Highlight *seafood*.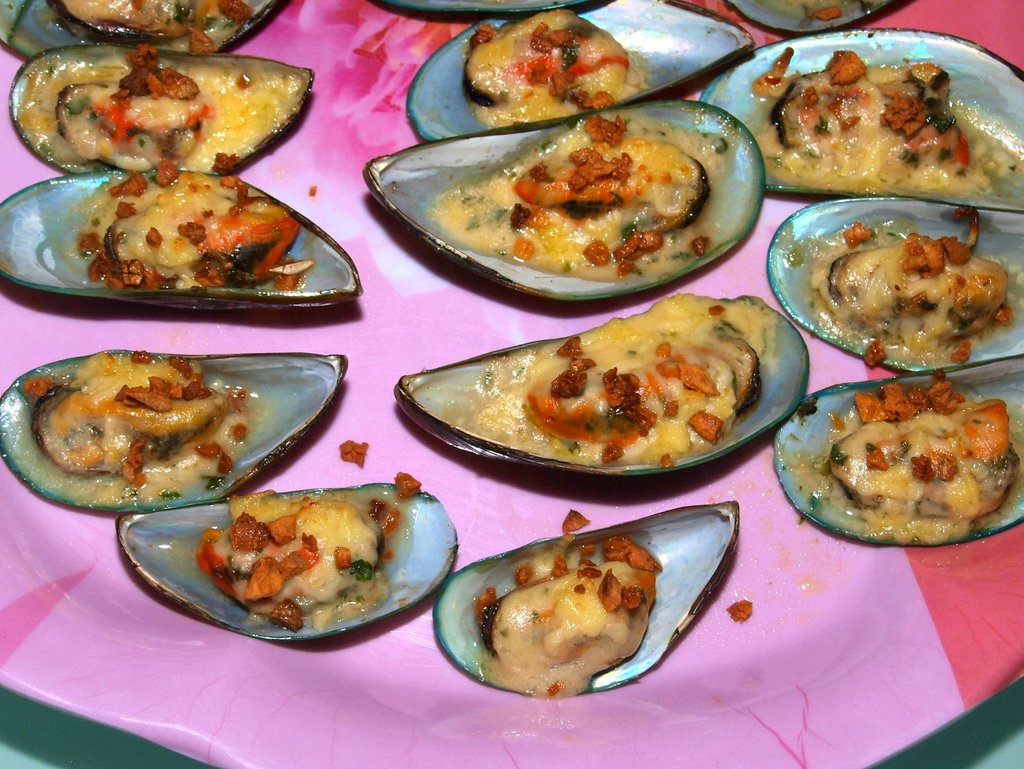
Highlighted region: {"left": 0, "top": 351, "right": 348, "bottom": 508}.
